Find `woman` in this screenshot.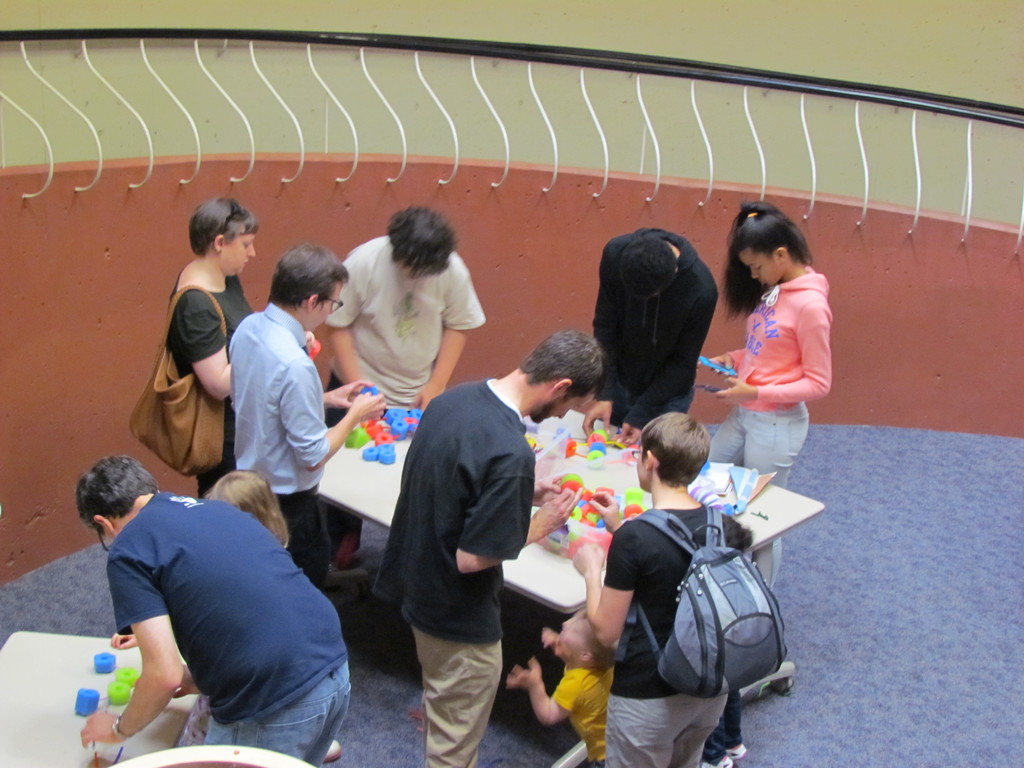
The bounding box for `woman` is [692,216,849,520].
